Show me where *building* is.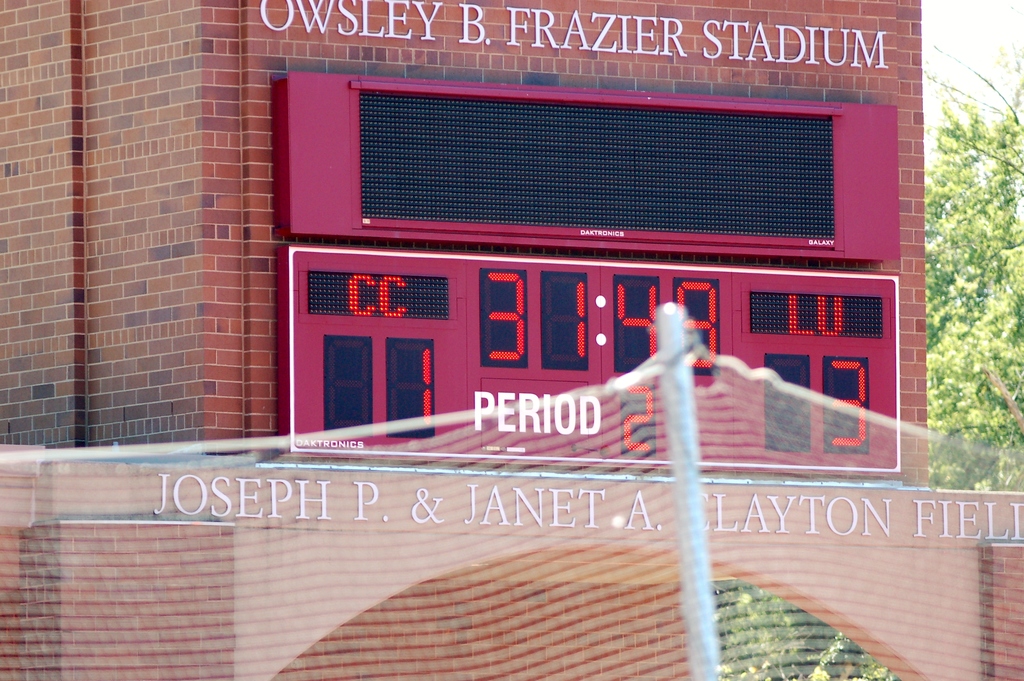
*building* is at crop(1, 1, 1023, 680).
